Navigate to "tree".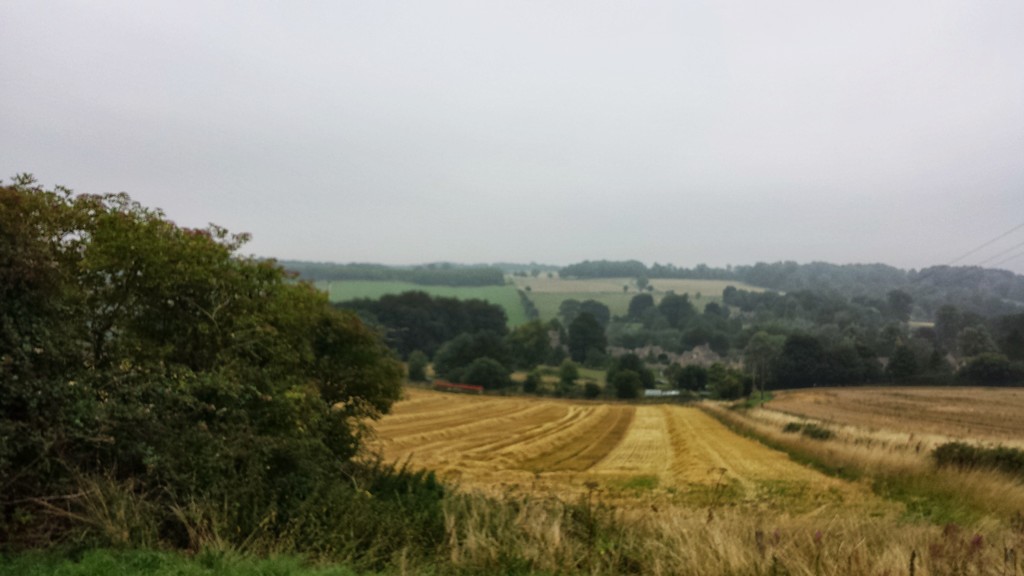
Navigation target: 559,295,582,319.
